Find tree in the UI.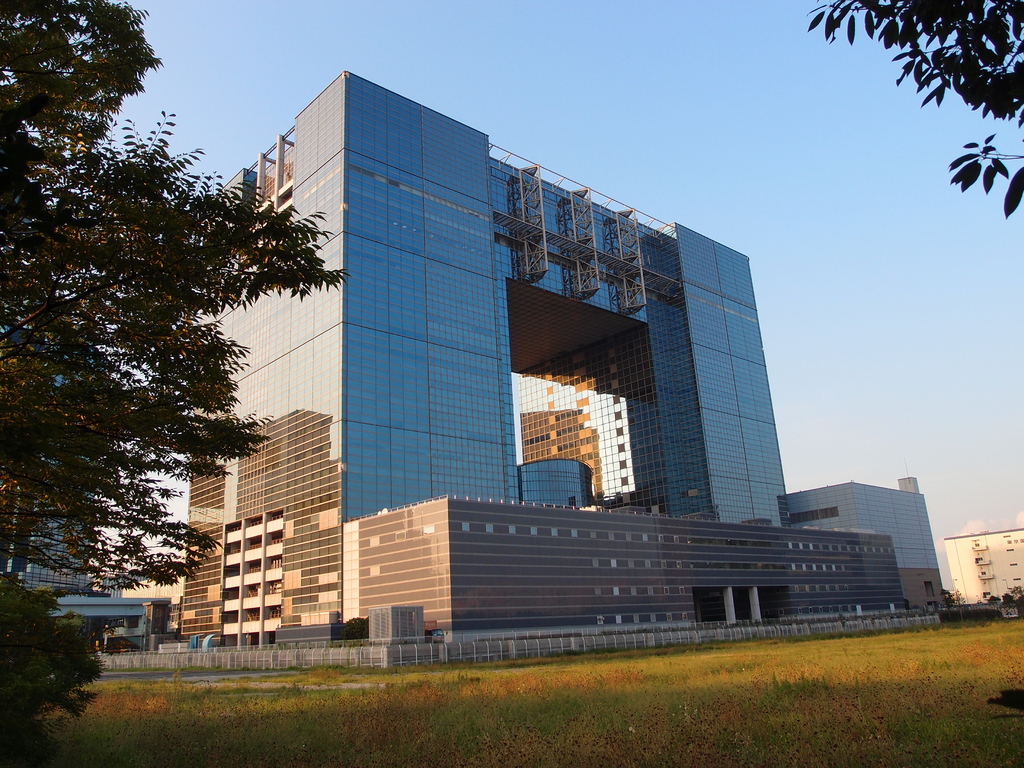
UI element at 810/0/1023/214.
